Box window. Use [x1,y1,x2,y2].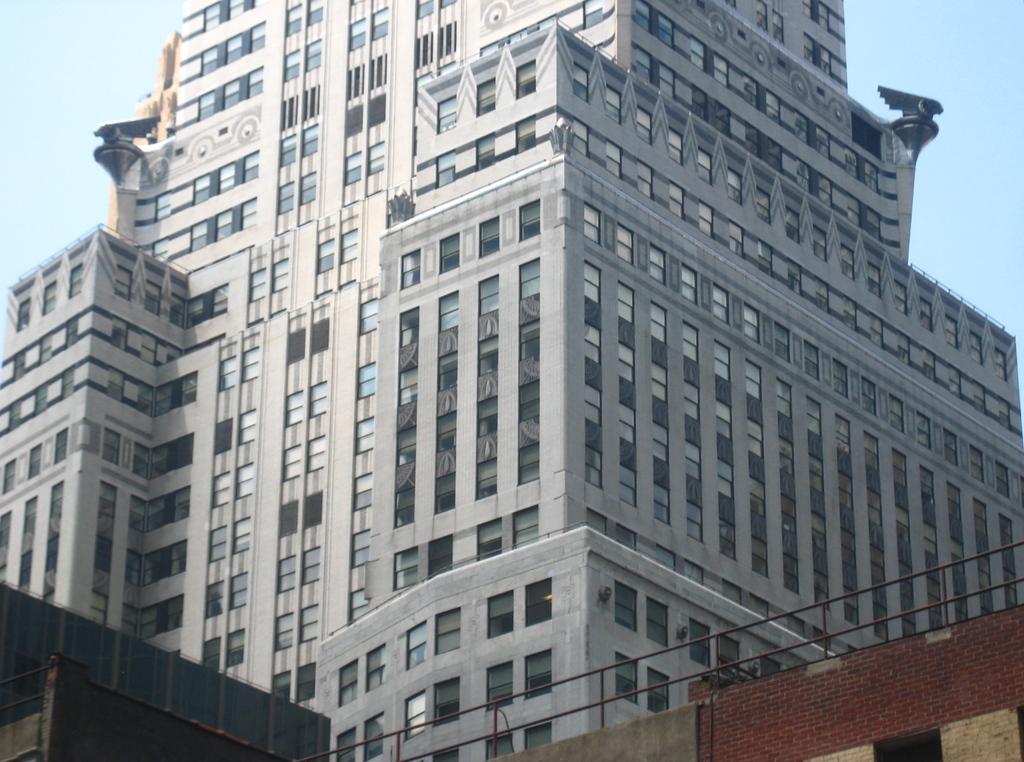
[644,662,678,716].
